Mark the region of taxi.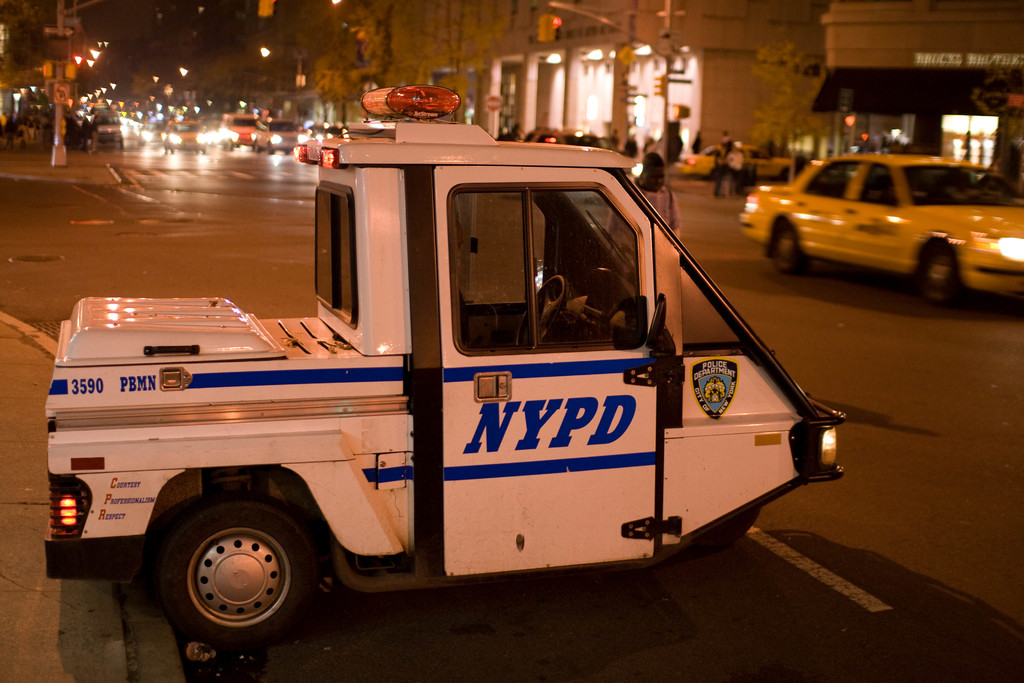
Region: <region>742, 138, 1018, 292</region>.
